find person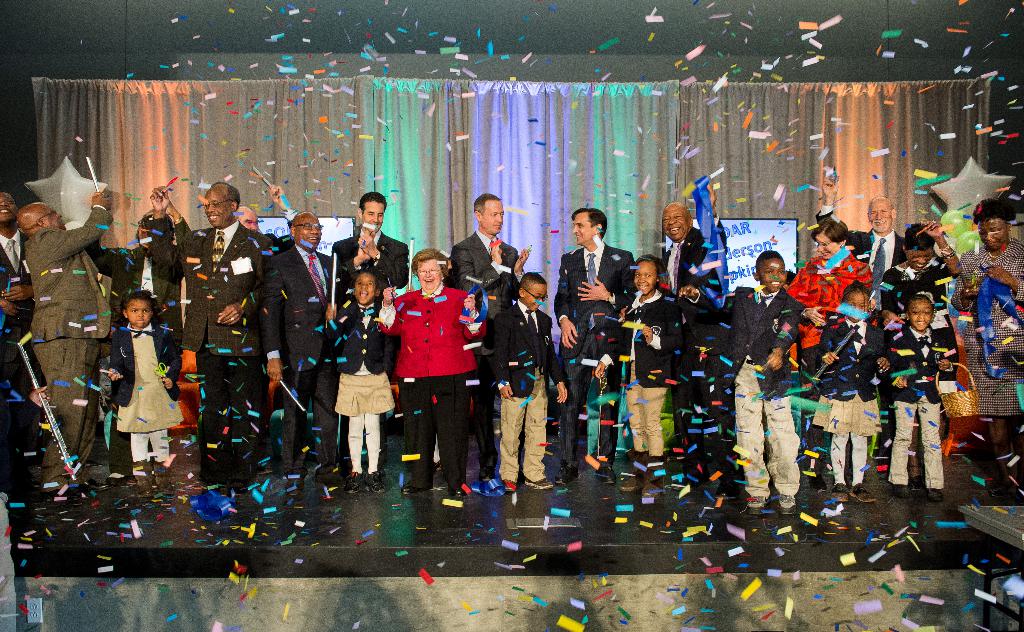
(814,277,886,500)
